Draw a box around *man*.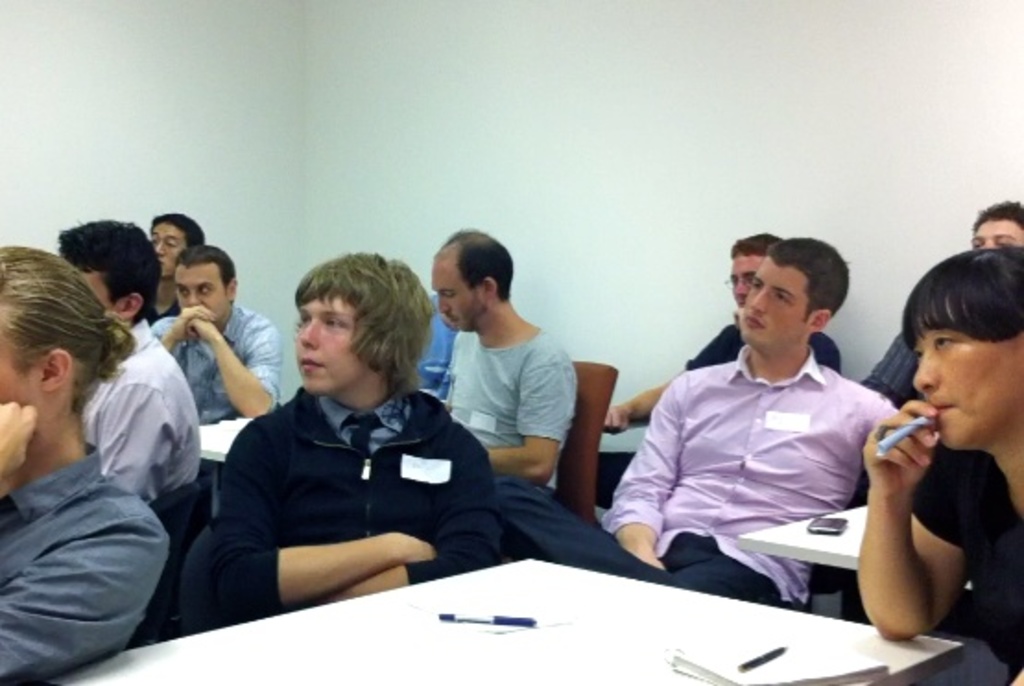
crop(589, 229, 841, 448).
